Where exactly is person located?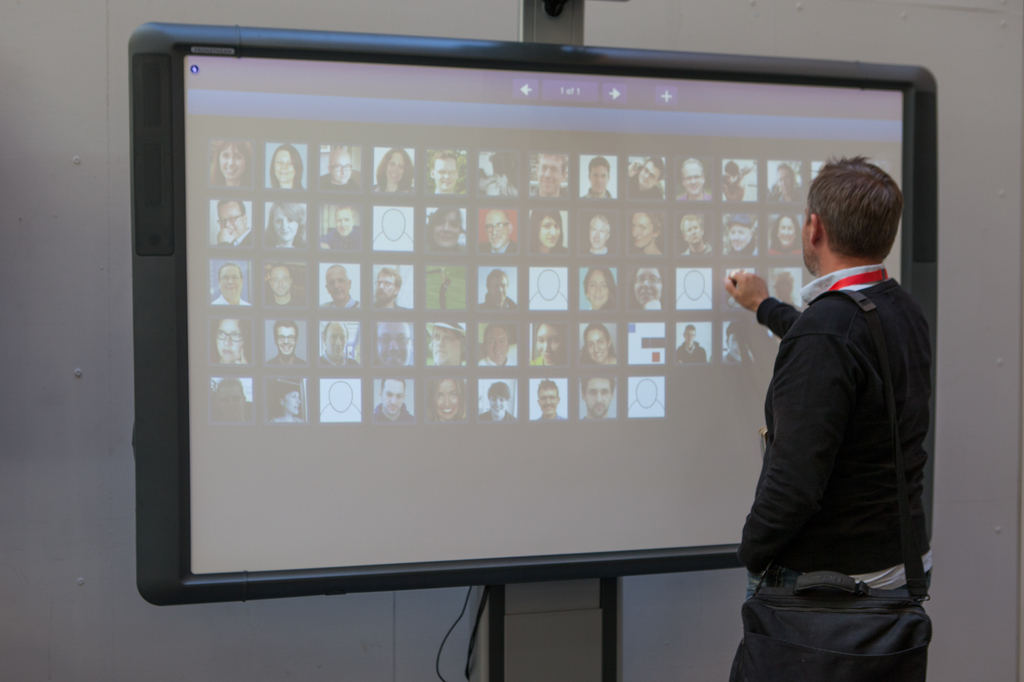
Its bounding box is detection(536, 151, 566, 202).
